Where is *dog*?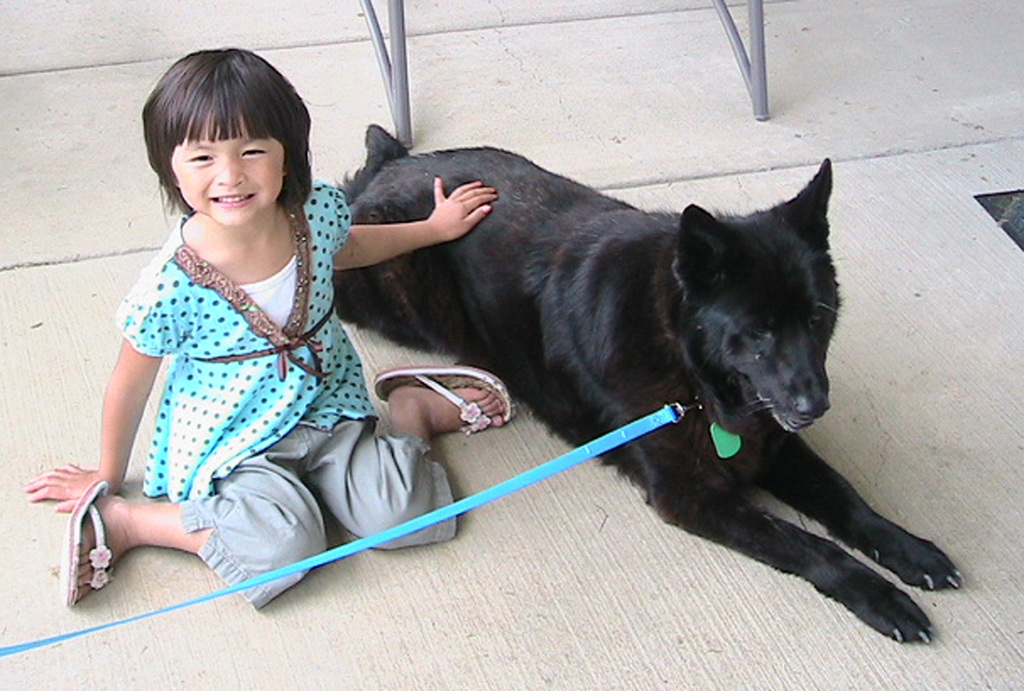
[left=332, top=116, right=969, bottom=644].
